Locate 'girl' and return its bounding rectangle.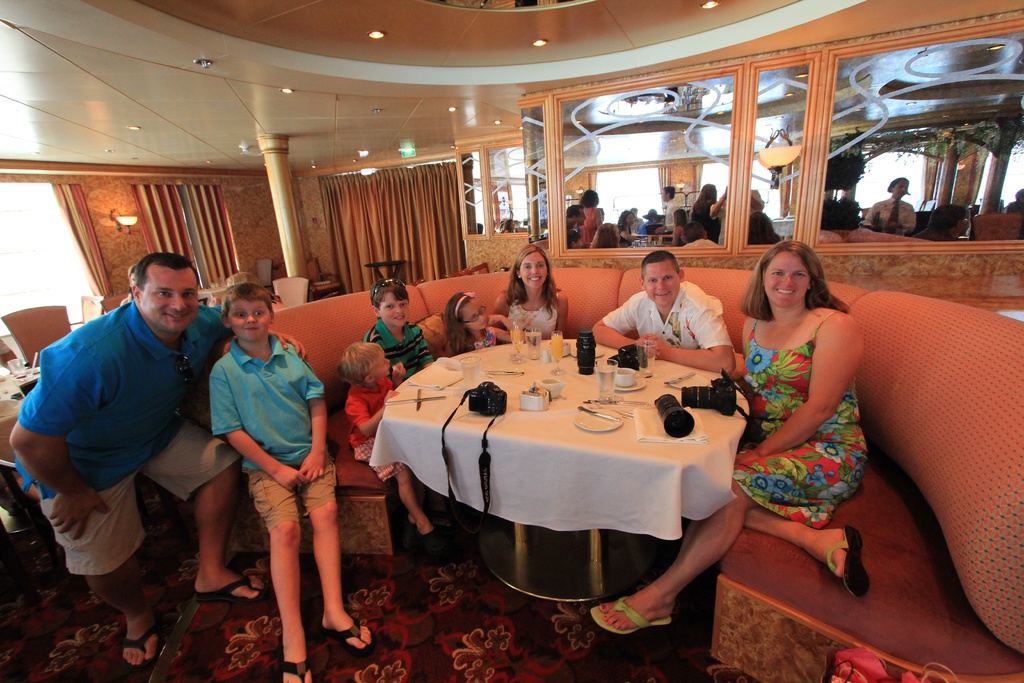
(592, 223, 621, 247).
